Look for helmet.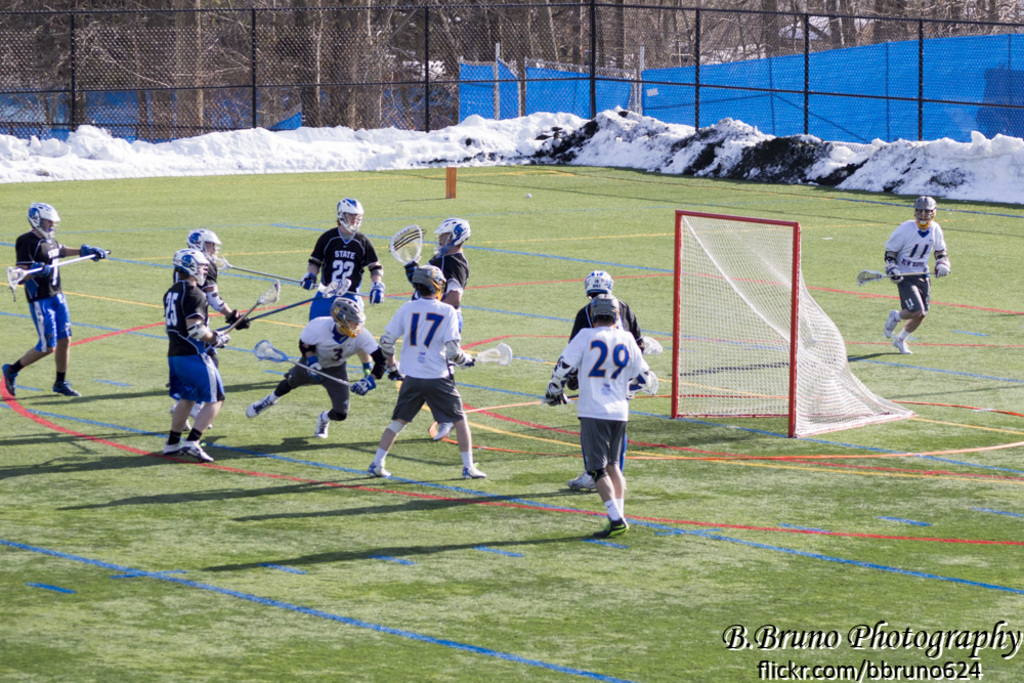
Found: select_region(582, 267, 613, 302).
